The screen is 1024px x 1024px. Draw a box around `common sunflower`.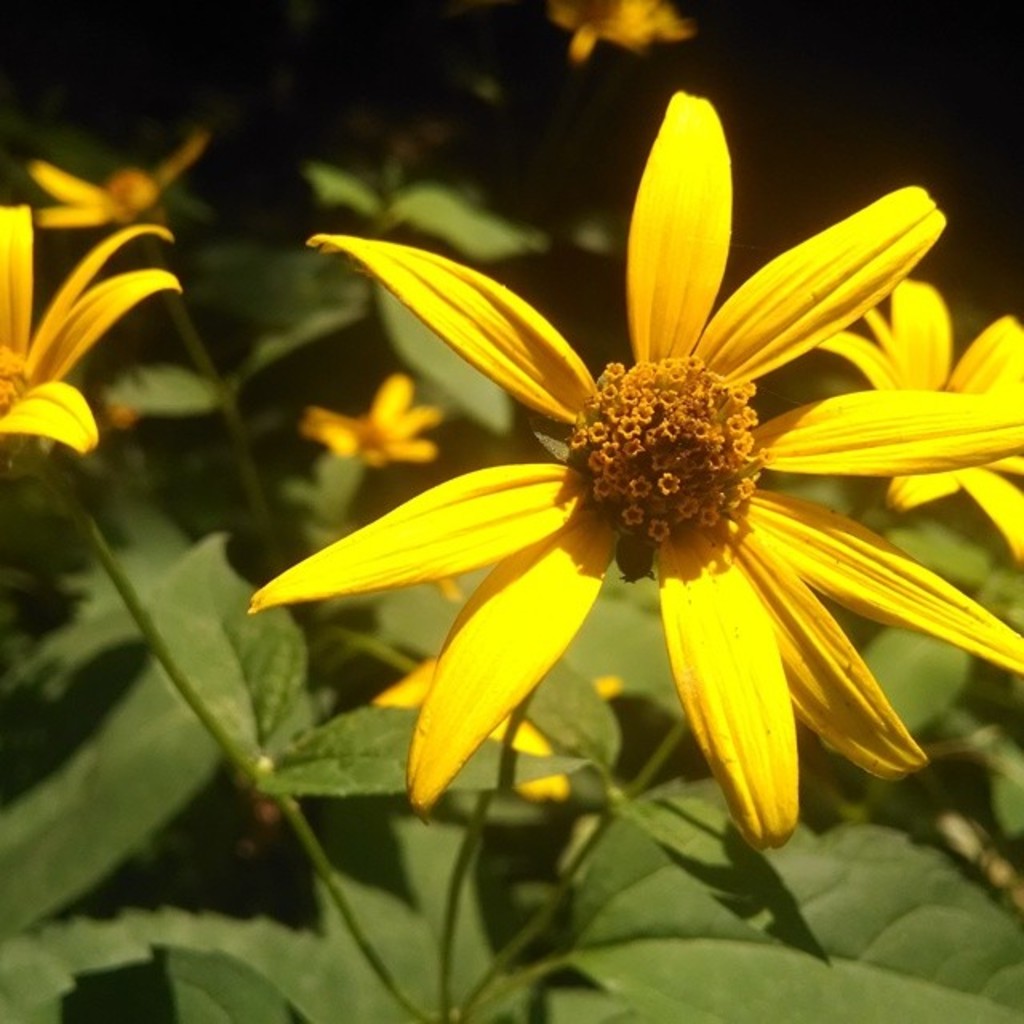
0,190,189,504.
